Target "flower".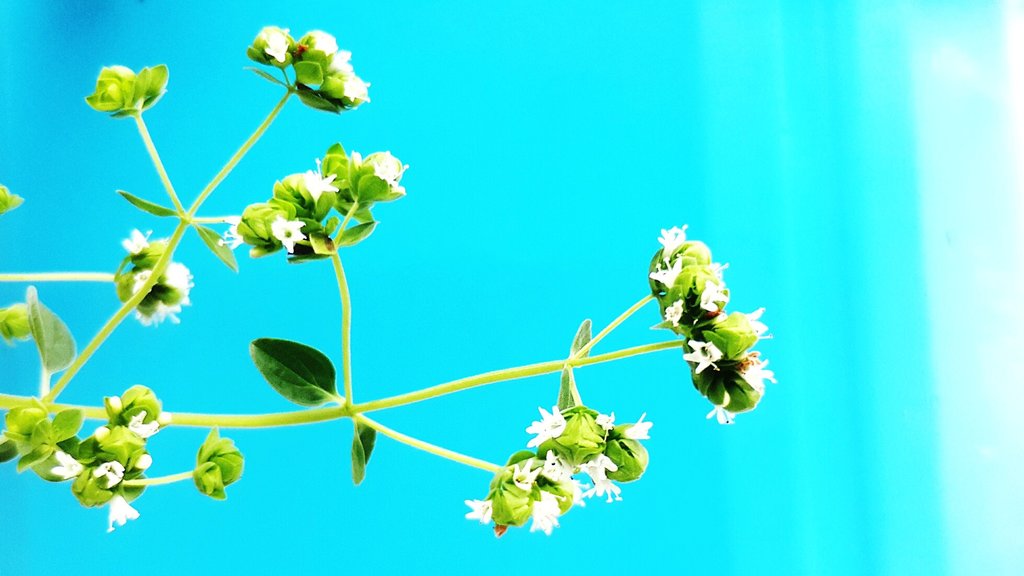
Target region: select_region(88, 459, 126, 492).
